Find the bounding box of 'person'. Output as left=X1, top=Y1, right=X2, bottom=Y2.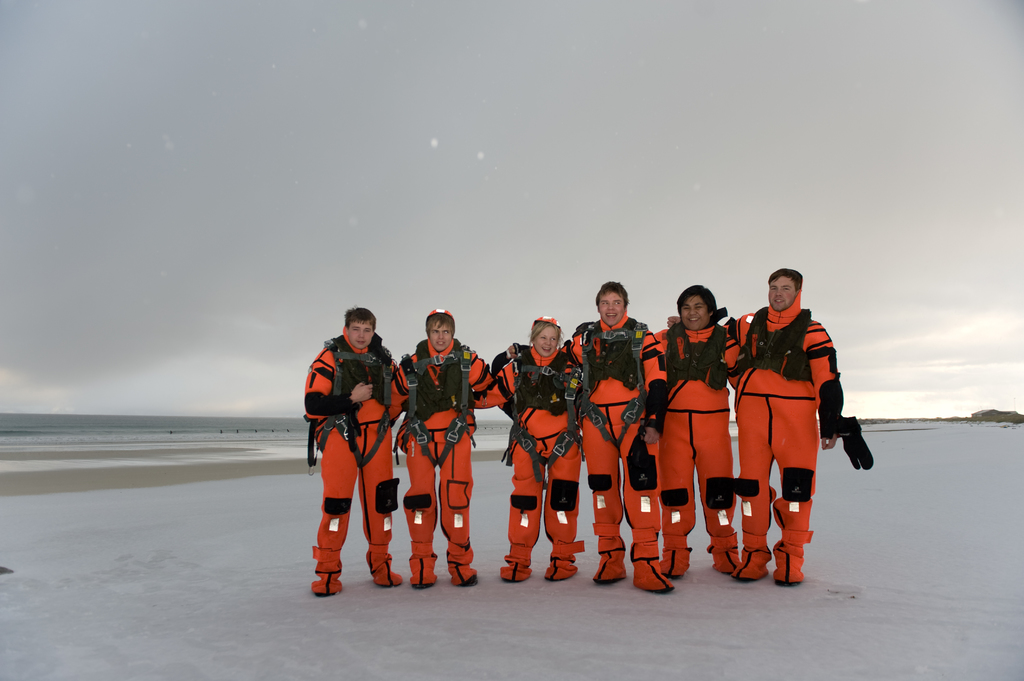
left=392, top=310, right=513, bottom=589.
